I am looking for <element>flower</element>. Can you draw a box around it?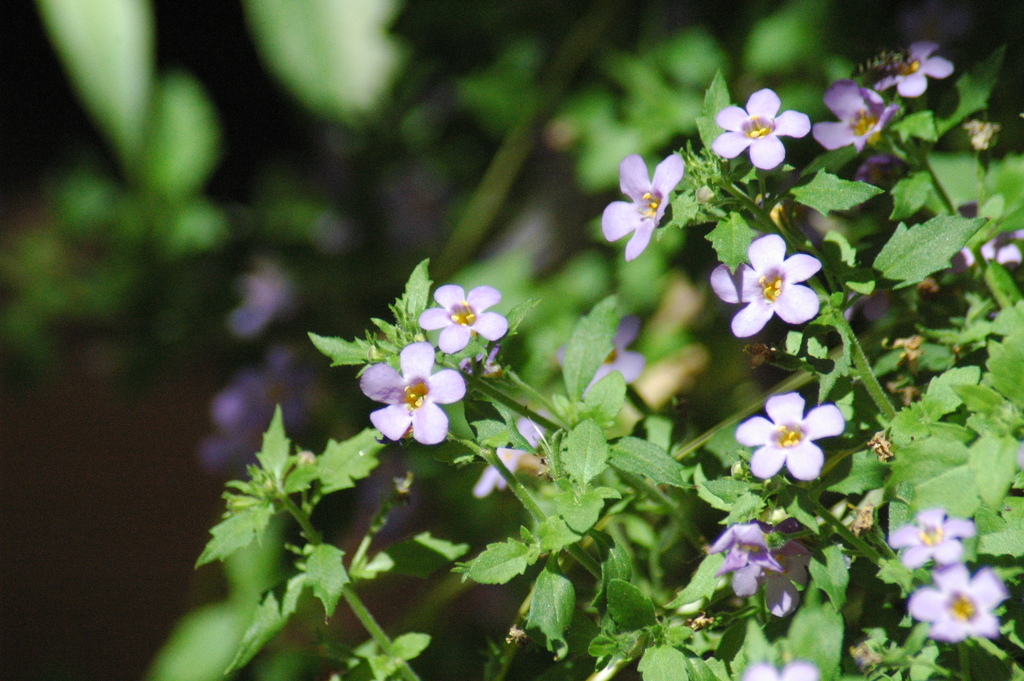
Sure, the bounding box is Rect(883, 502, 976, 569).
